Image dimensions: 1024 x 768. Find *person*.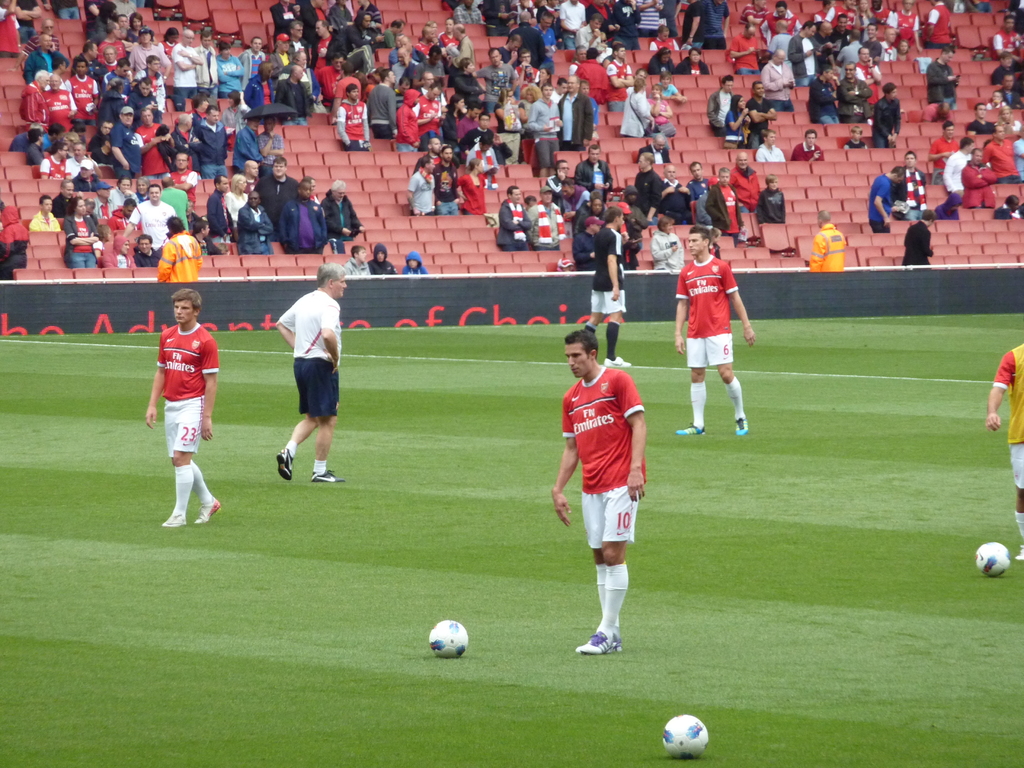
rect(900, 150, 929, 218).
